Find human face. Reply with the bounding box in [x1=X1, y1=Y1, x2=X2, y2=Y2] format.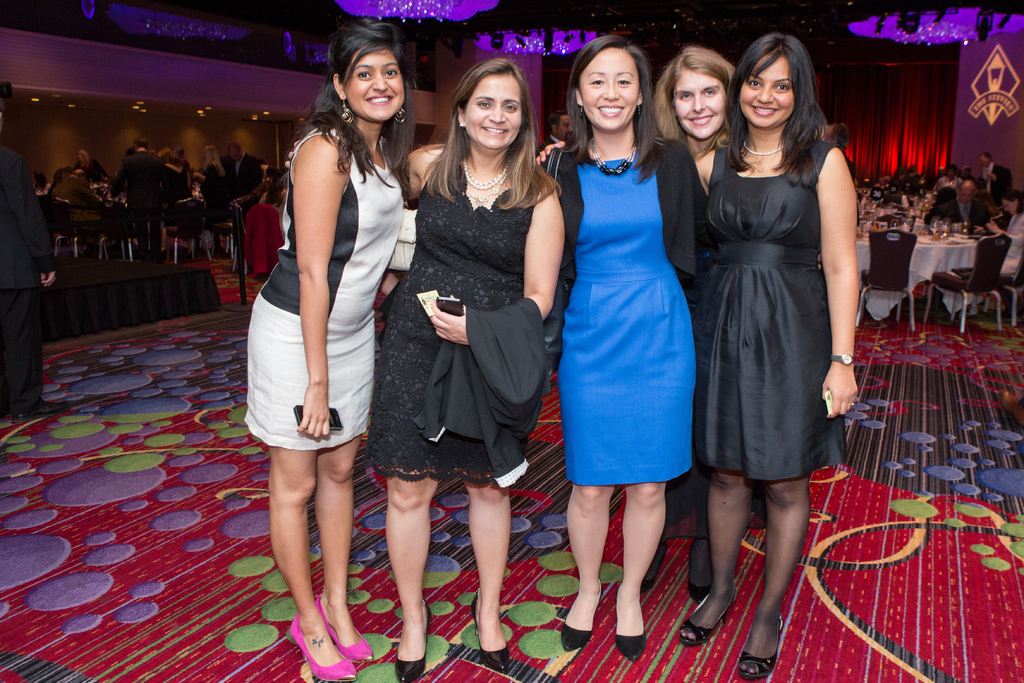
[x1=1003, y1=193, x2=1016, y2=223].
